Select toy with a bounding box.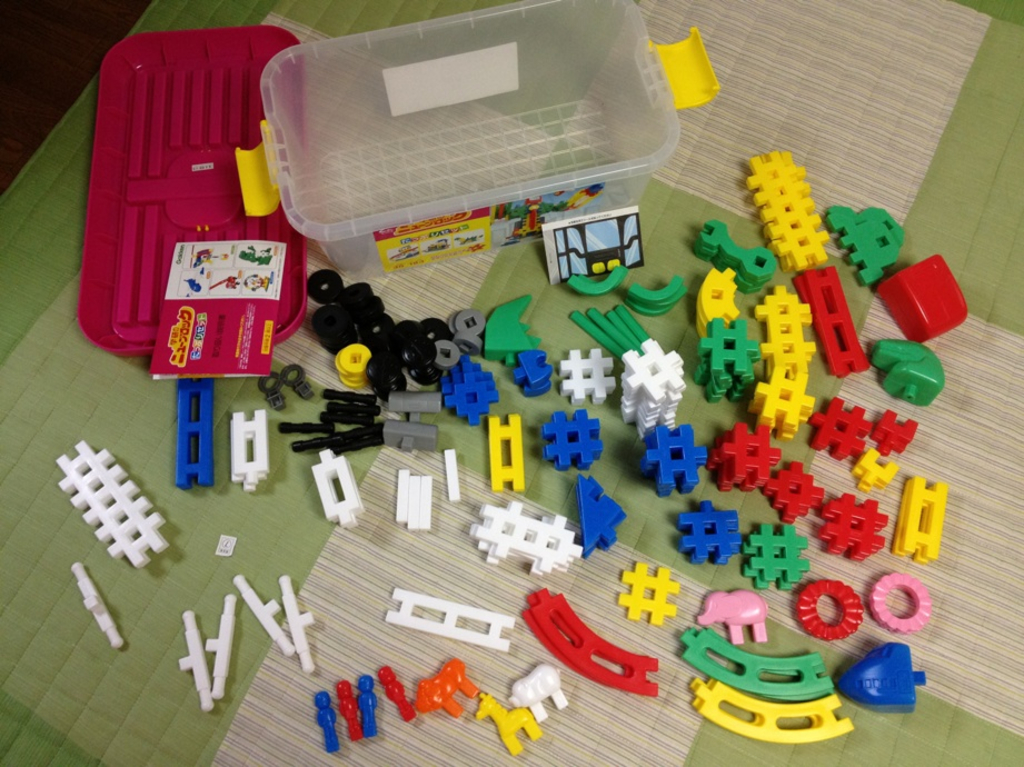
Rect(875, 408, 918, 454).
